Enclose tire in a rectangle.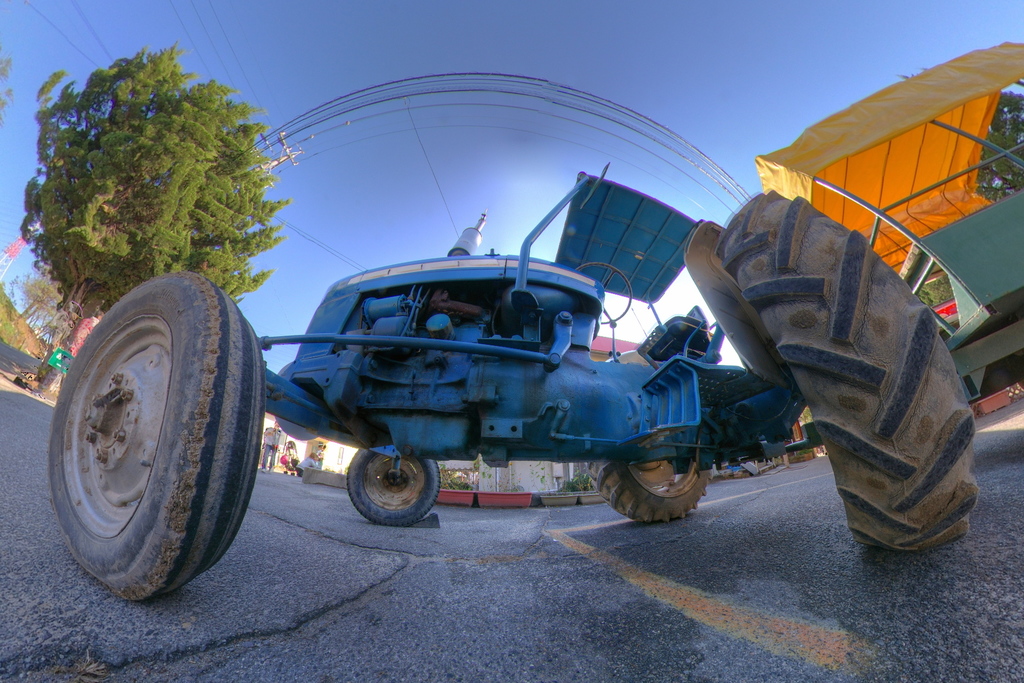
(344, 449, 444, 525).
